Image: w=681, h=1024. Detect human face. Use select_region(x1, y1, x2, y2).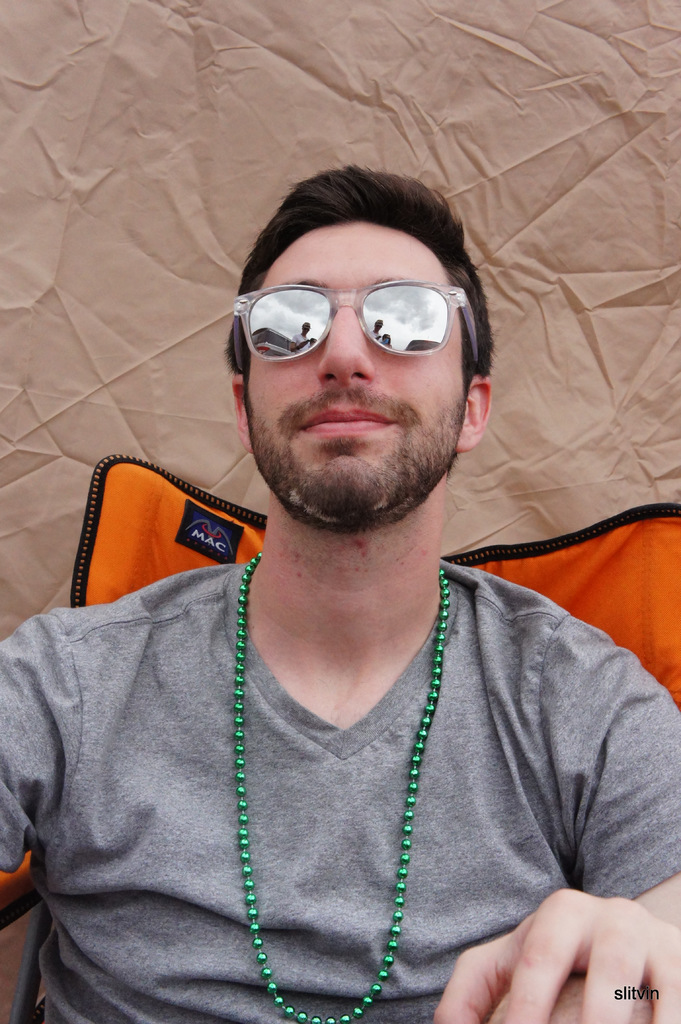
select_region(244, 220, 469, 521).
